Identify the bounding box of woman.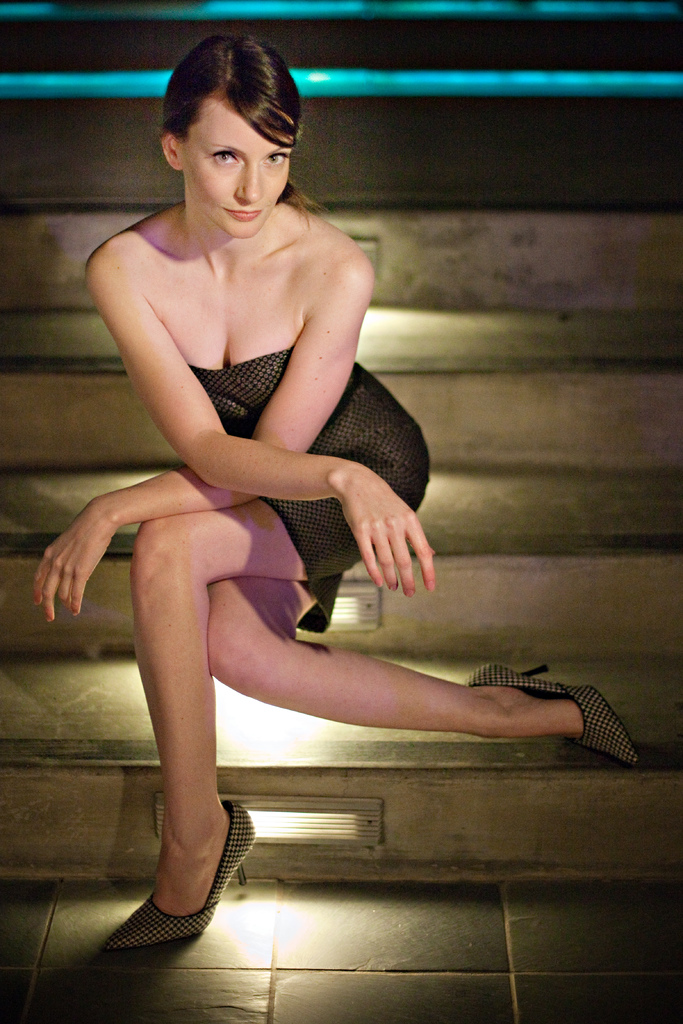
(left=31, top=32, right=637, bottom=952).
